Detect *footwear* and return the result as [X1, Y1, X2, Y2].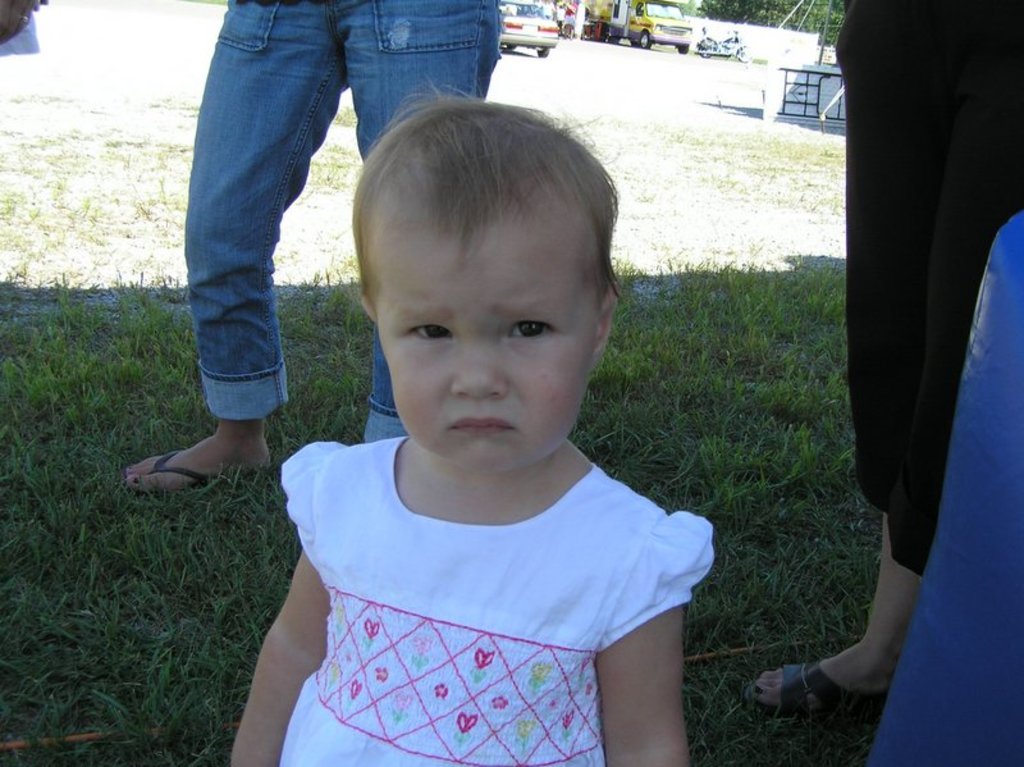
[751, 671, 867, 732].
